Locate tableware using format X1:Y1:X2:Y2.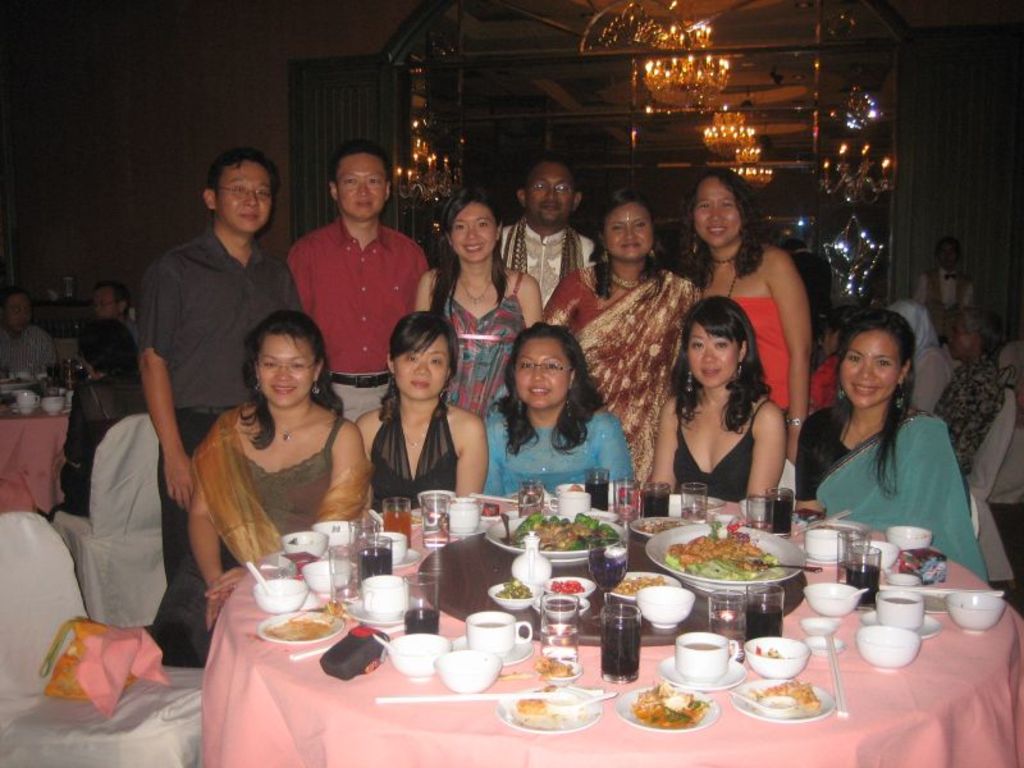
764:488:794:541.
